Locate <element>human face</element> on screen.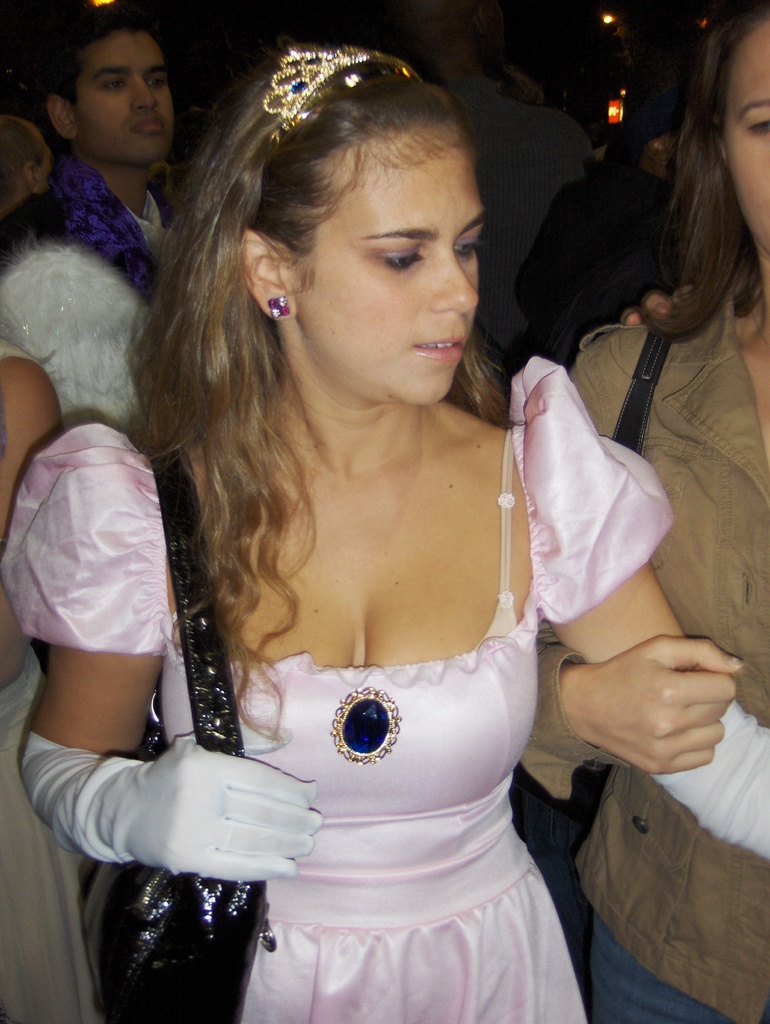
On screen at box=[286, 127, 485, 412].
